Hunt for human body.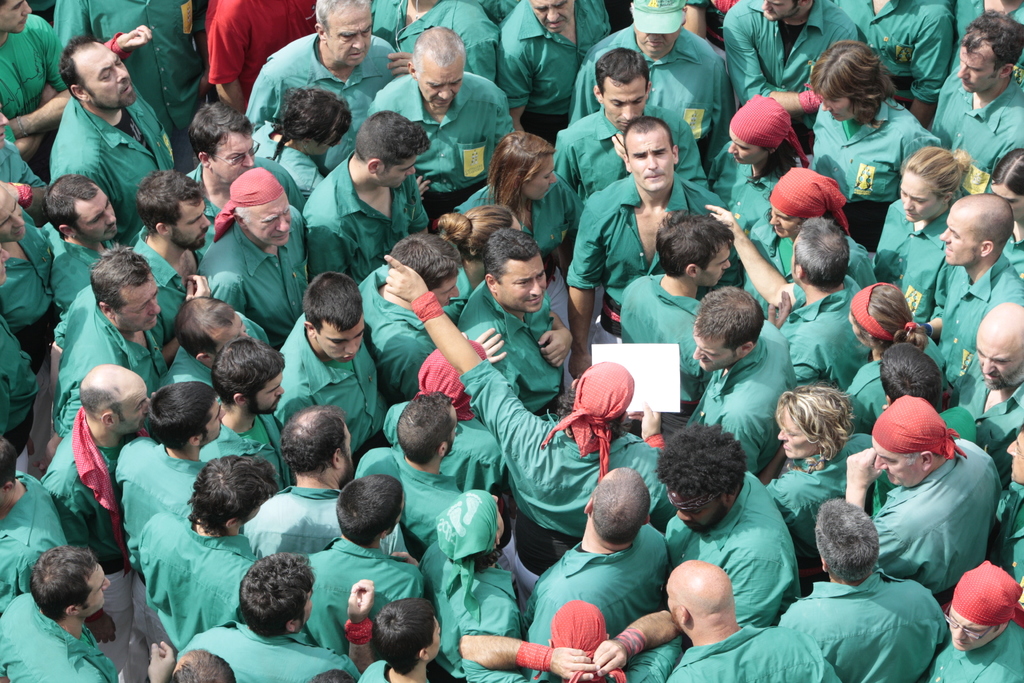
Hunted down at <region>194, 97, 298, 199</region>.
